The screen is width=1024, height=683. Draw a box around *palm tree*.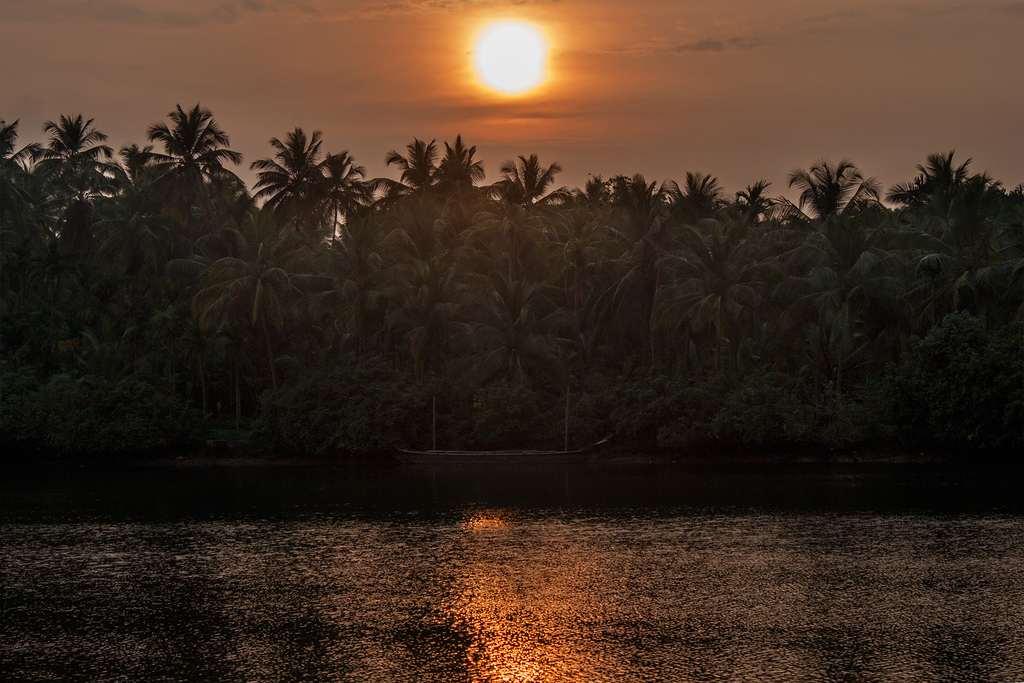
[484,148,579,246].
